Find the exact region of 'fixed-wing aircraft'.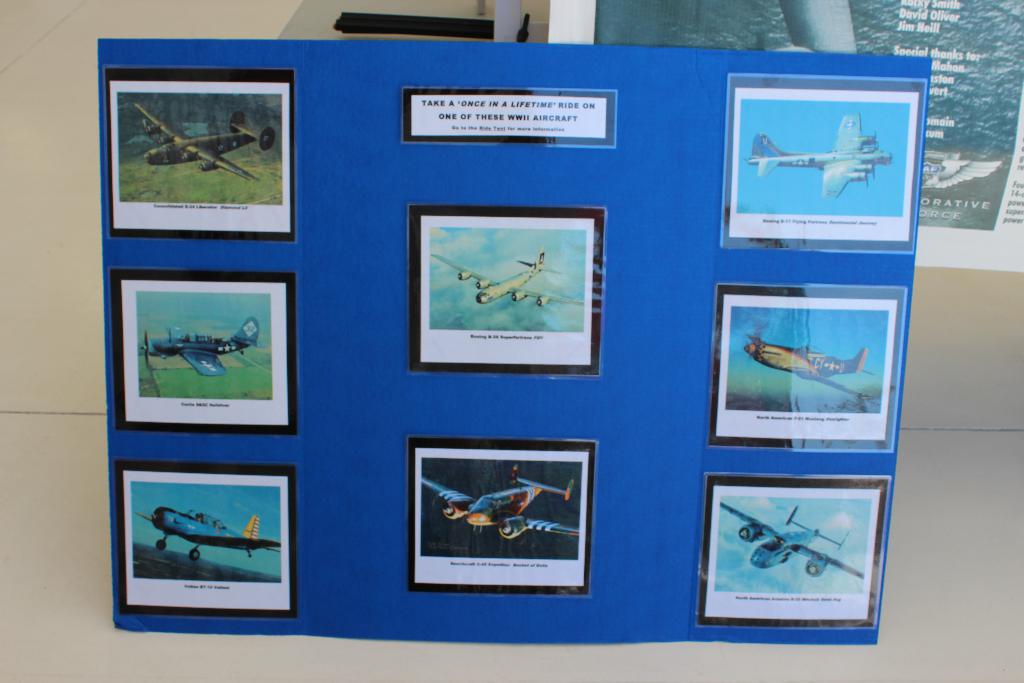
Exact region: rect(136, 104, 276, 183).
